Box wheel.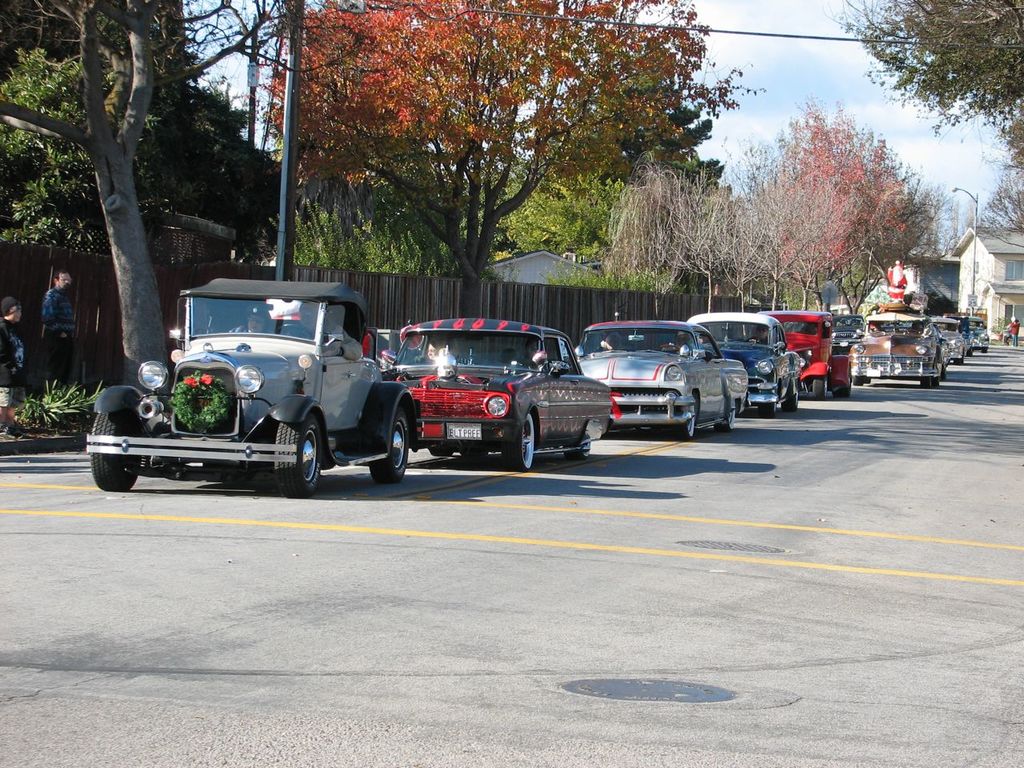
758:398:778:414.
